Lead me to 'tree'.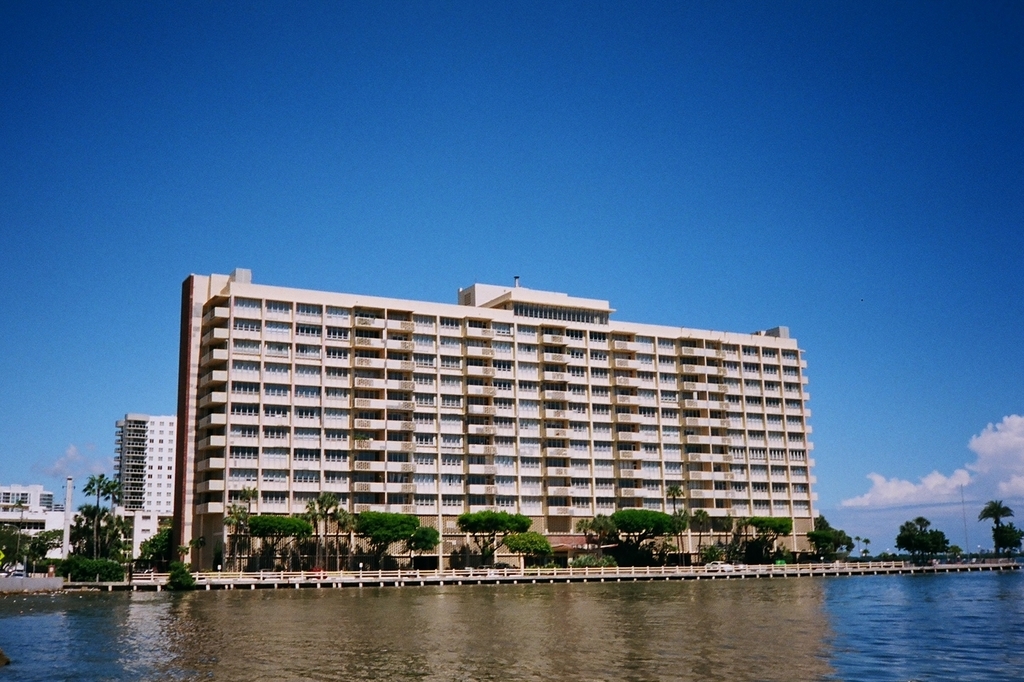
Lead to bbox(694, 508, 712, 565).
